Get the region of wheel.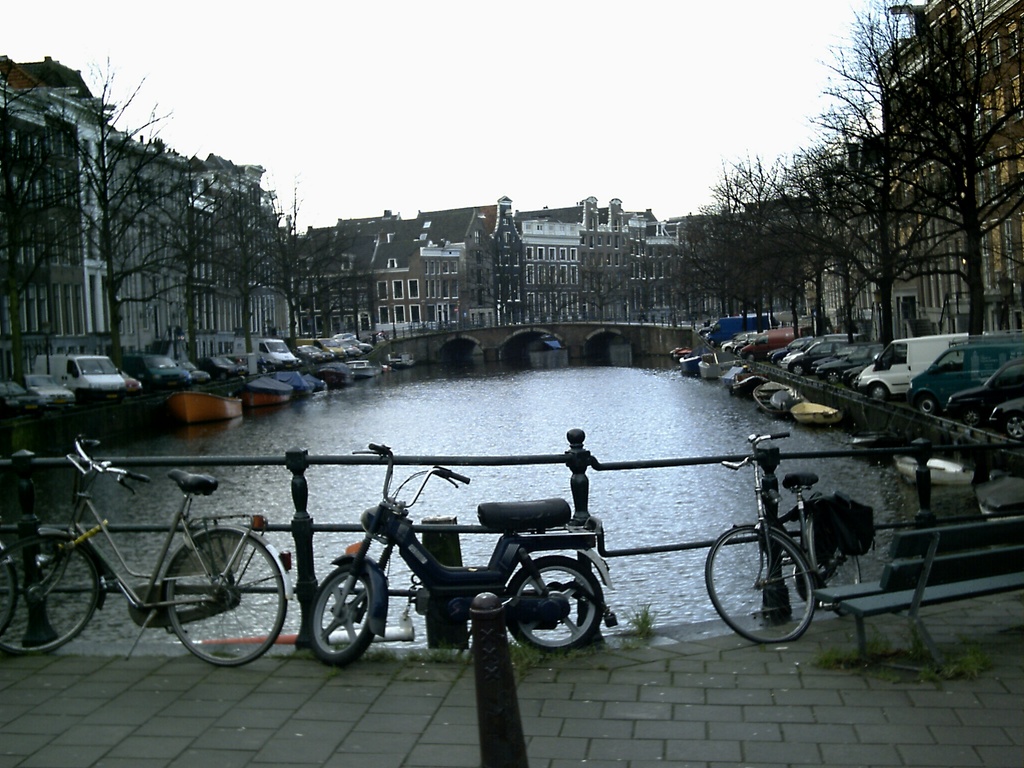
(912, 392, 937, 415).
